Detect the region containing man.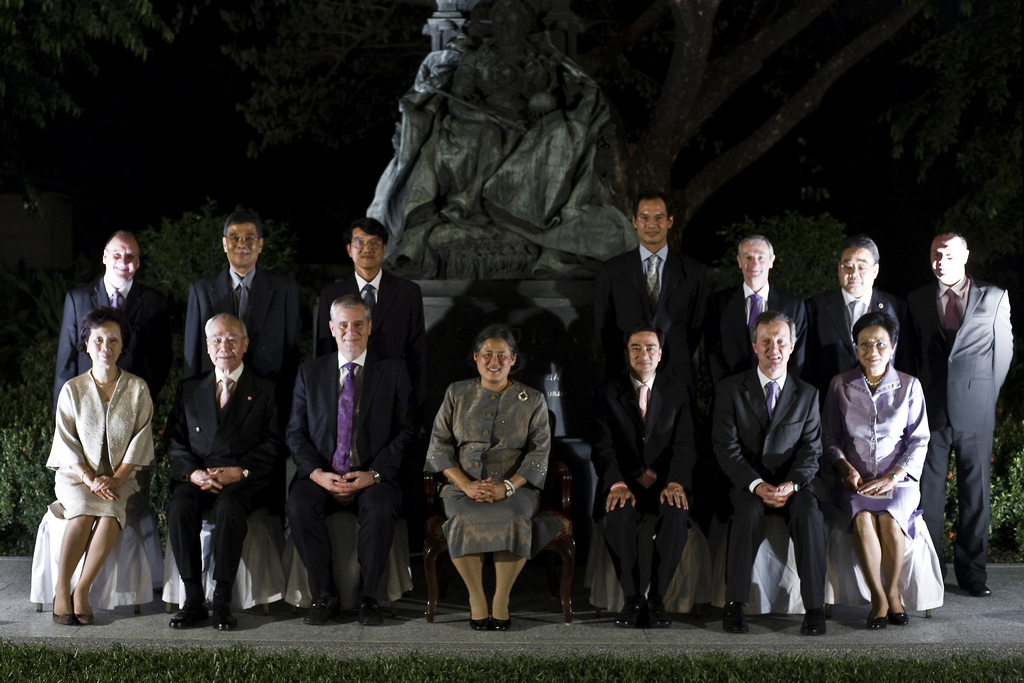
(579, 195, 710, 377).
